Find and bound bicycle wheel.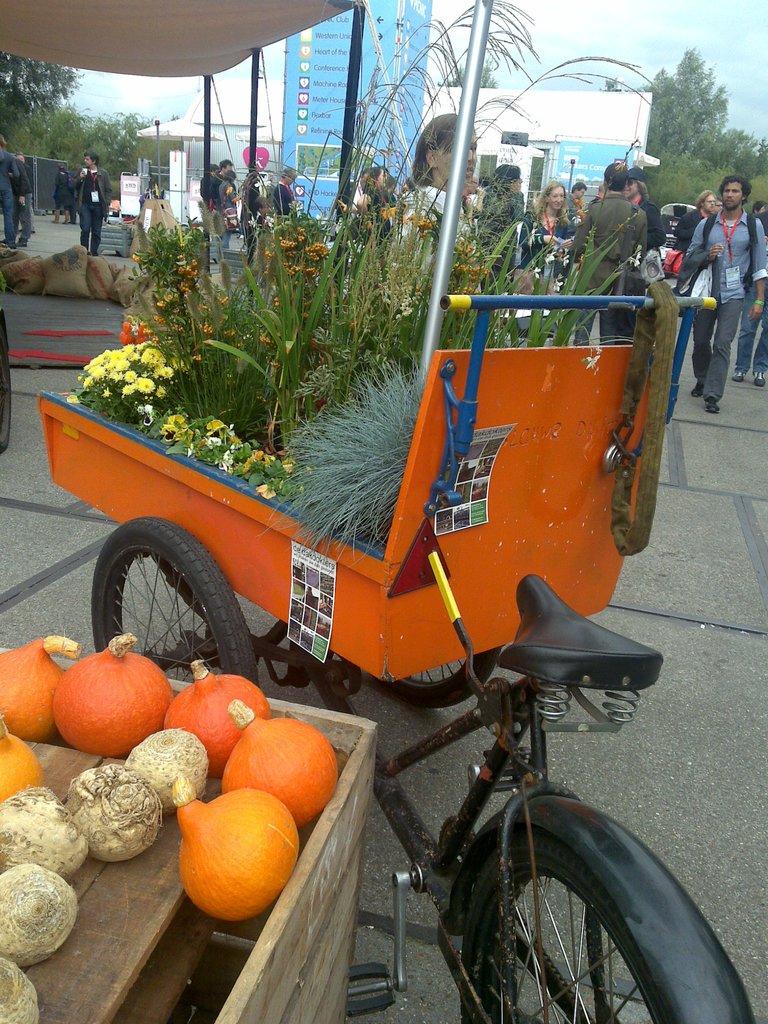
Bound: crop(86, 515, 261, 698).
